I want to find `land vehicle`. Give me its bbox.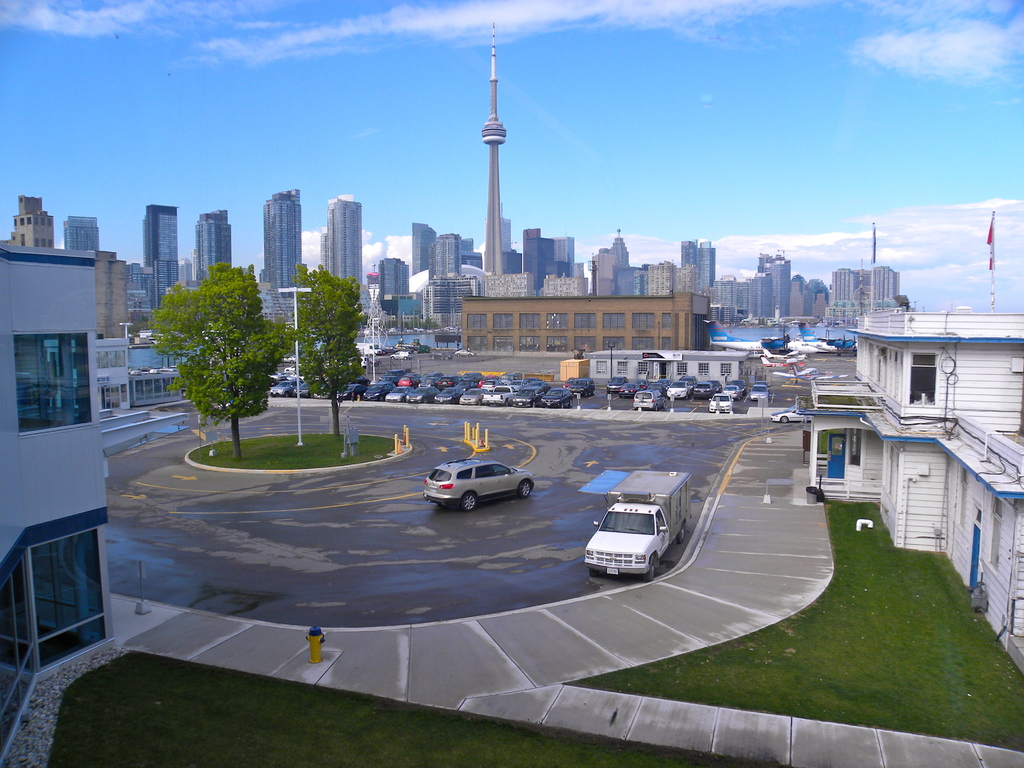
[x1=384, y1=384, x2=414, y2=403].
